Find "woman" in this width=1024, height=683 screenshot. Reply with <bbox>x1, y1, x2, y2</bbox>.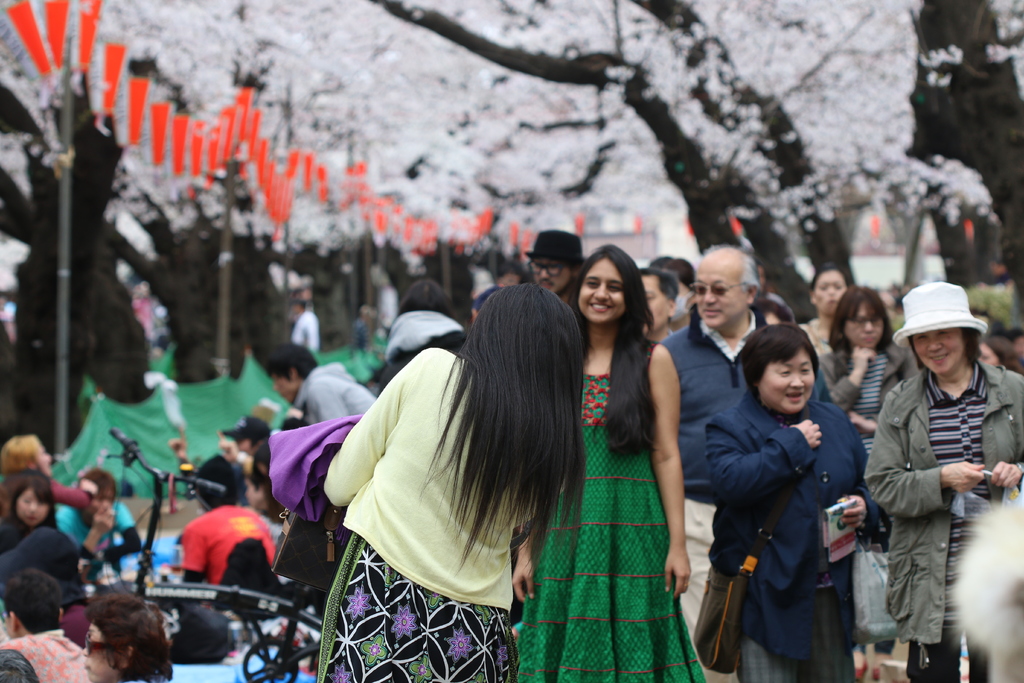
<bbox>0, 477, 60, 548</bbox>.
